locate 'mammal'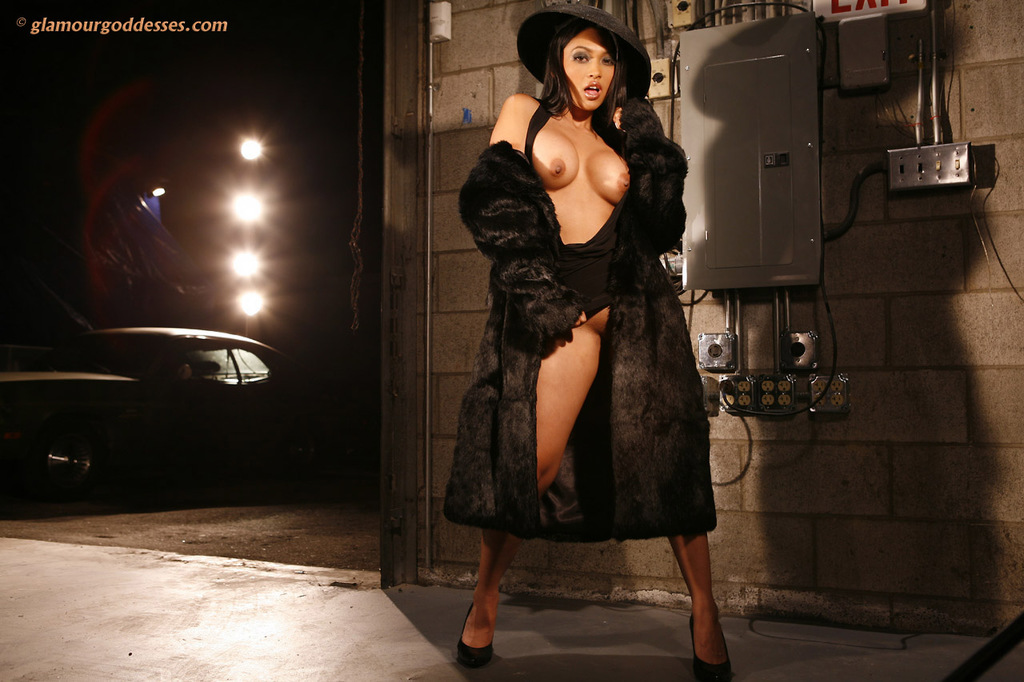
<box>442,0,731,680</box>
